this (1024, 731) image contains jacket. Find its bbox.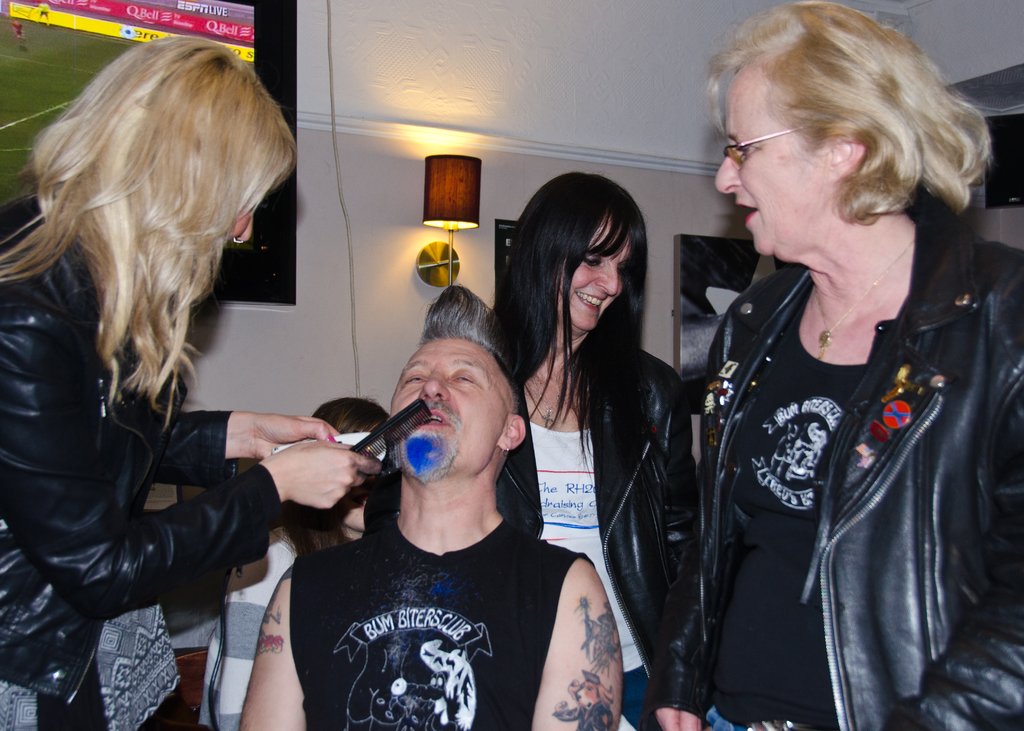
box=[362, 351, 701, 727].
